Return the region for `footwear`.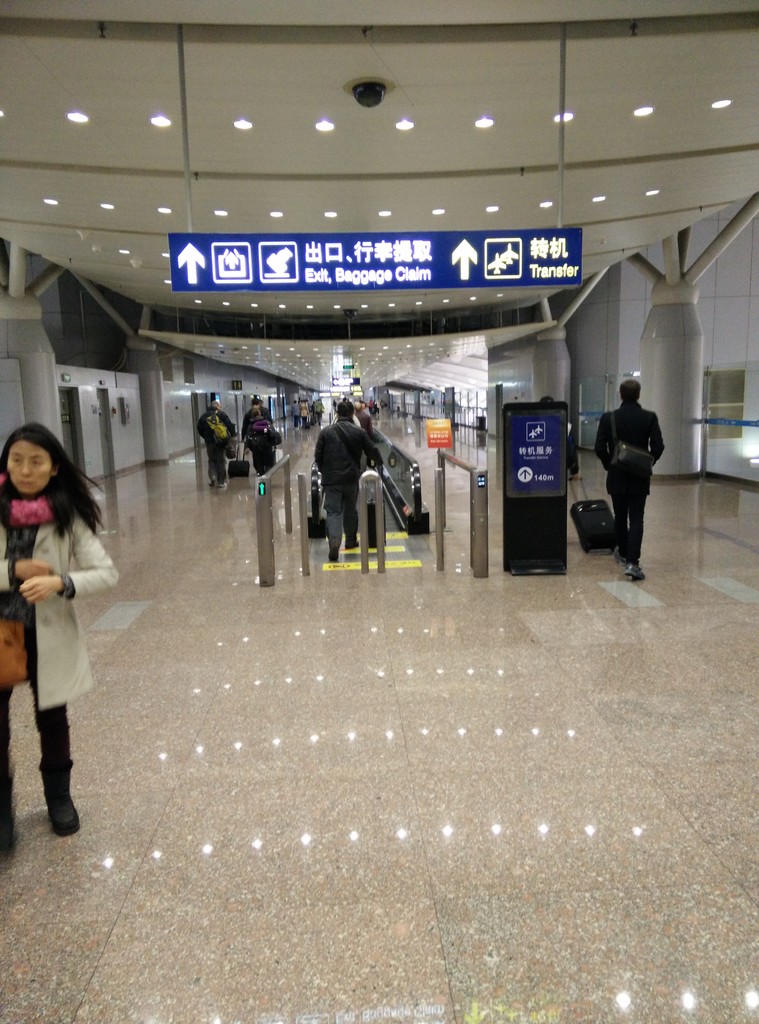
l=345, t=536, r=359, b=548.
